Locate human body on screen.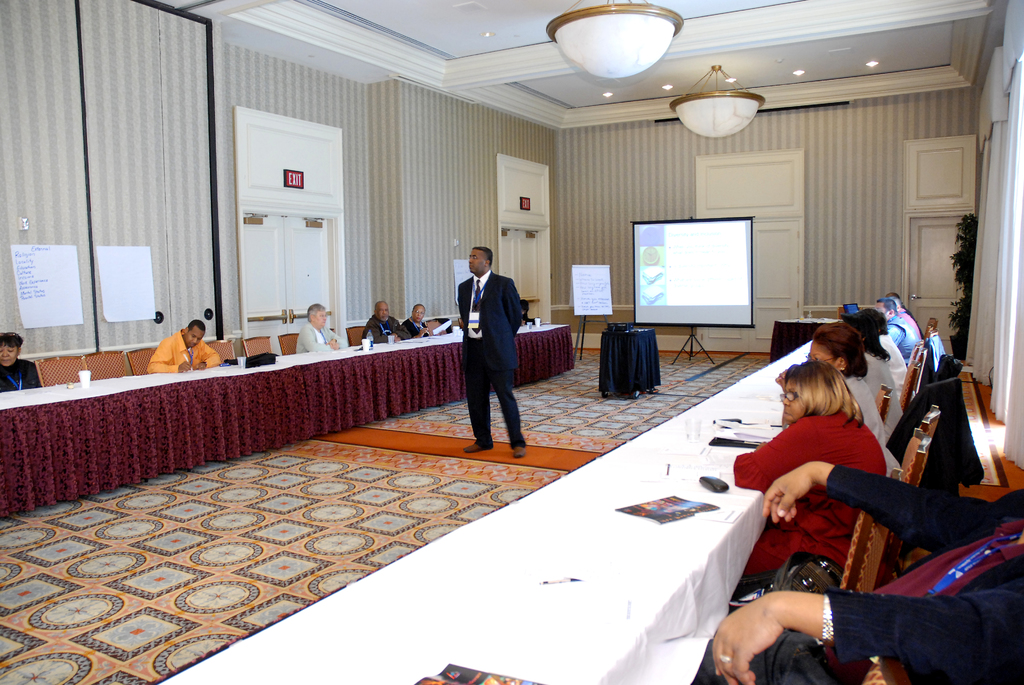
On screen at region(404, 310, 434, 336).
